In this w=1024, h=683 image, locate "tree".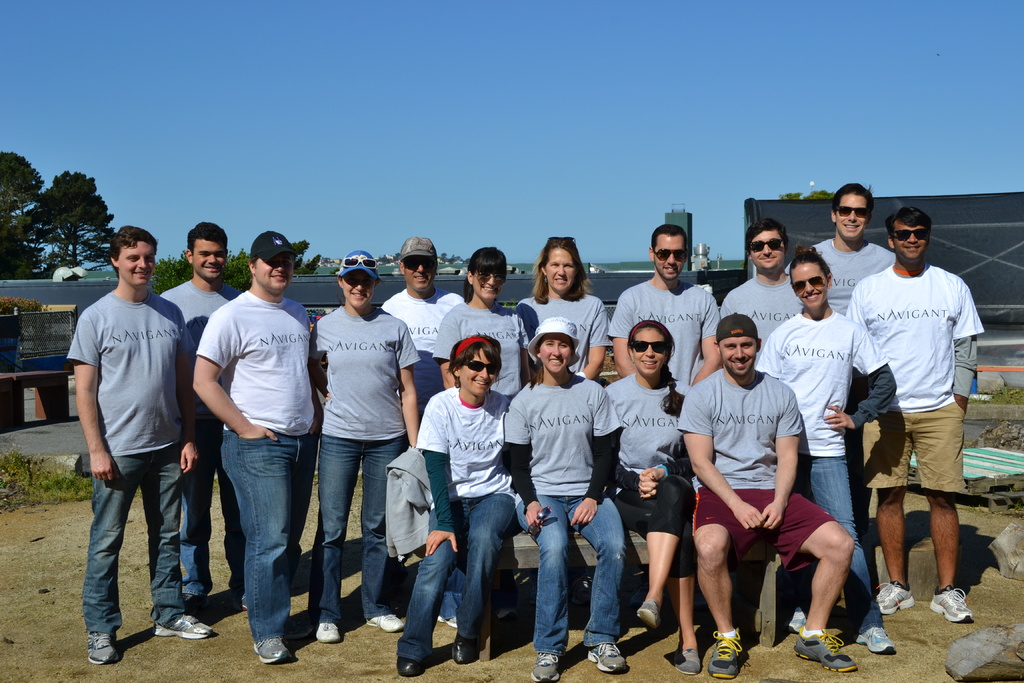
Bounding box: BBox(26, 163, 116, 265).
